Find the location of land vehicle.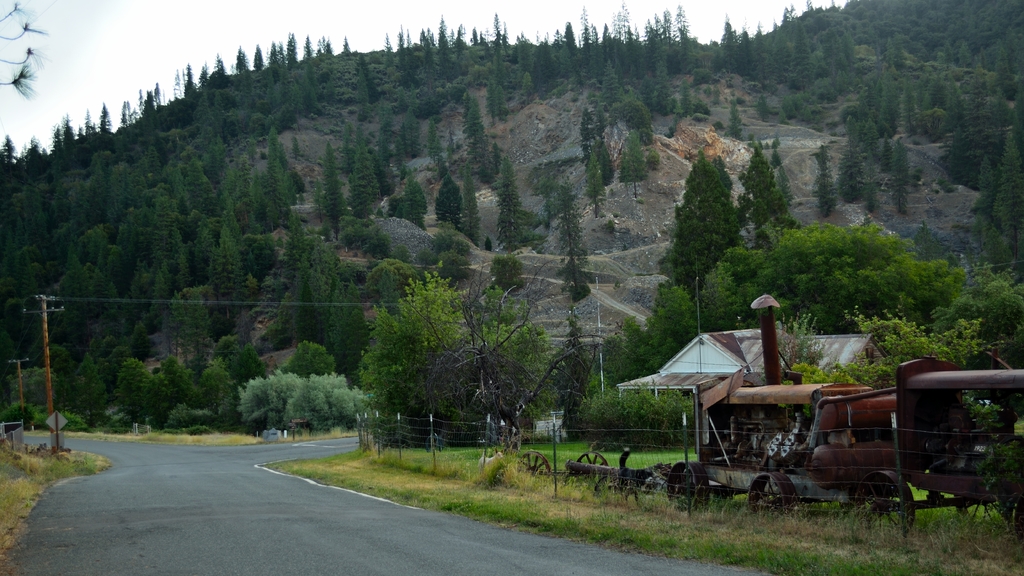
Location: left=516, top=295, right=1022, bottom=547.
